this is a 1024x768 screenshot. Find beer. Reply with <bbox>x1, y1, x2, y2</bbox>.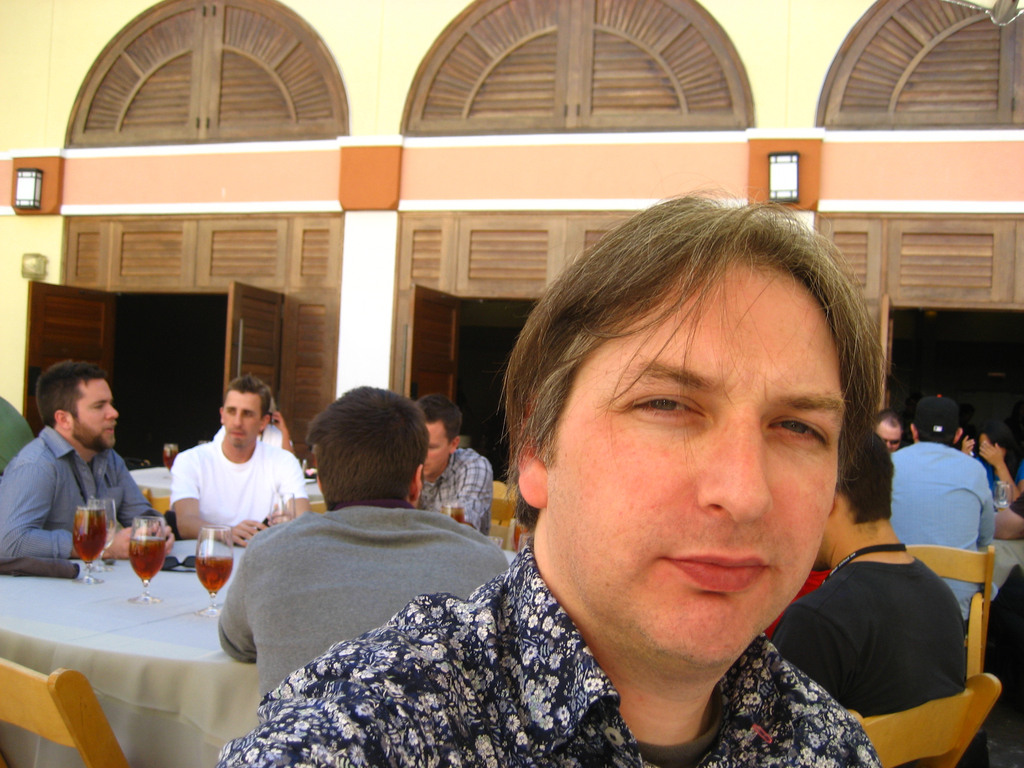
<bbox>68, 492, 109, 582</bbox>.
